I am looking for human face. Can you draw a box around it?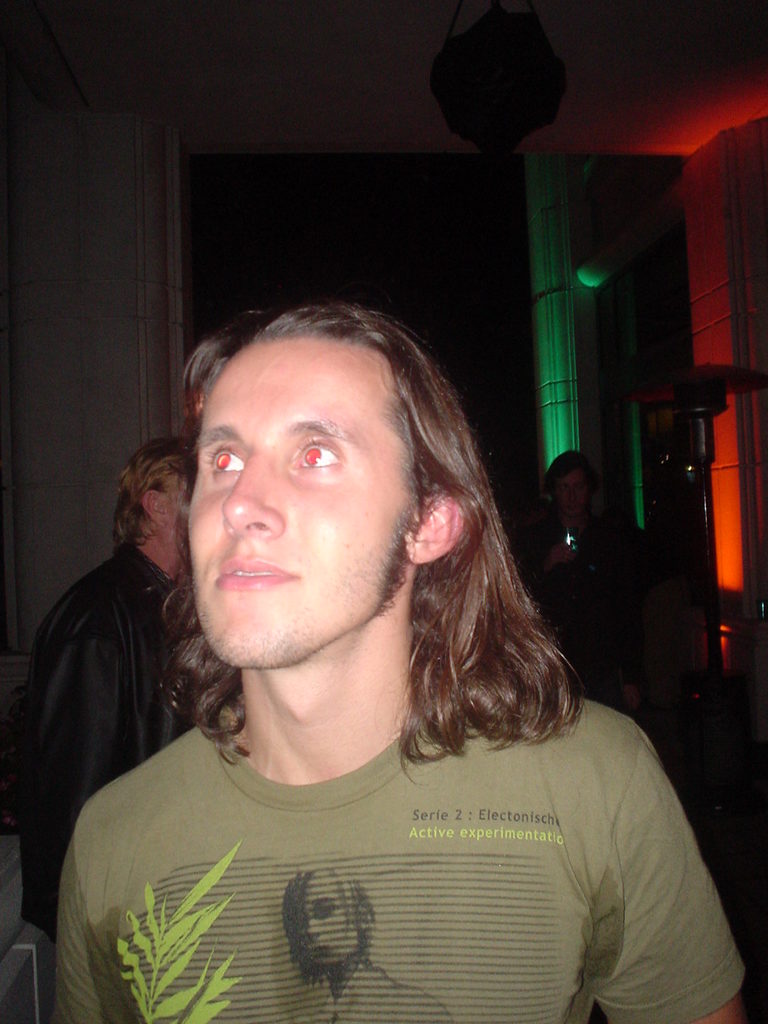
Sure, the bounding box is [left=189, top=346, right=412, bottom=668].
